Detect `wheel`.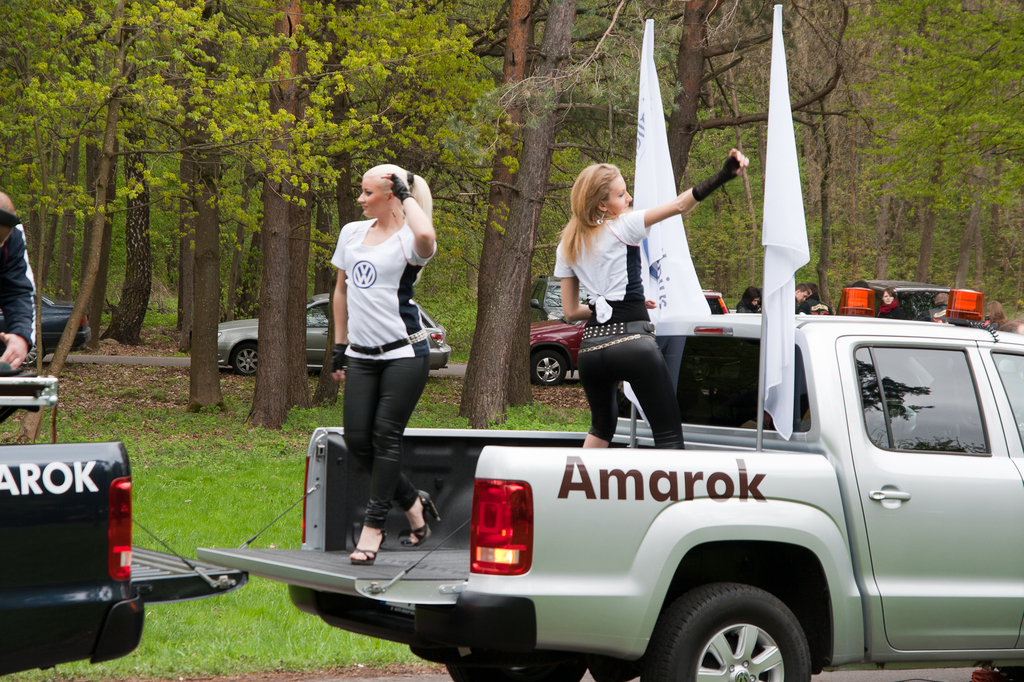
Detected at box=[443, 645, 596, 681].
